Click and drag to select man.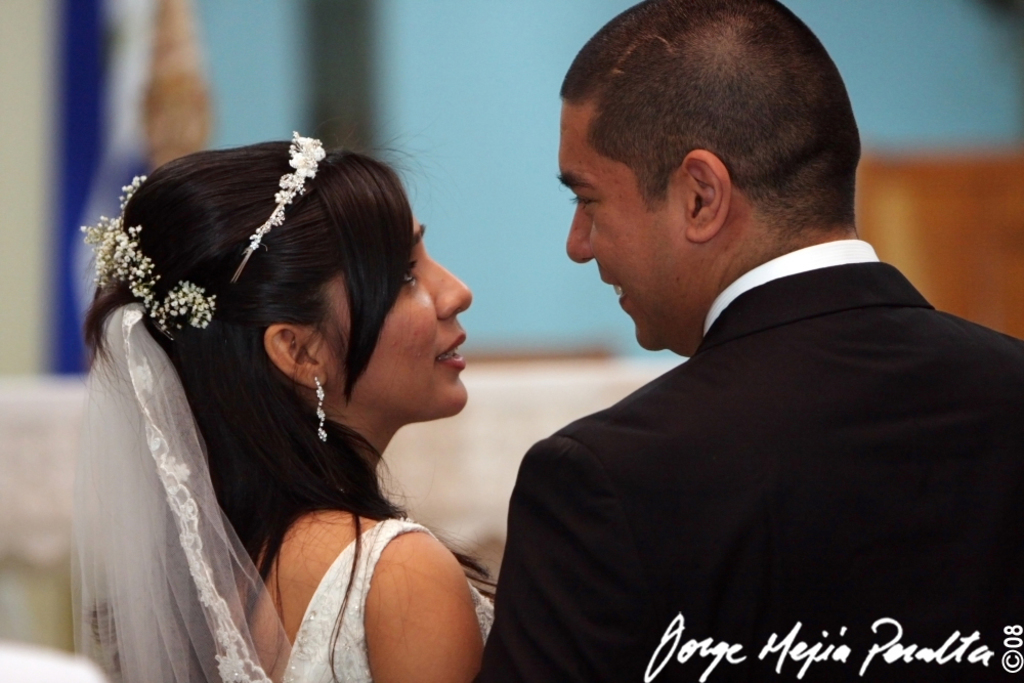
Selection: [left=463, top=15, right=1006, bottom=677].
